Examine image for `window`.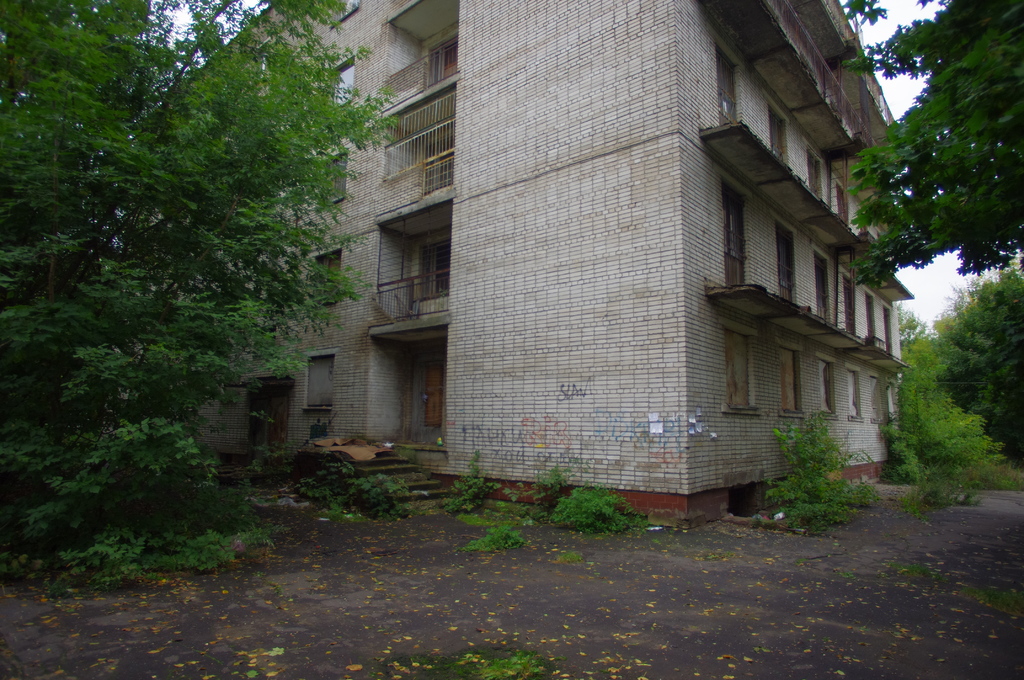
Examination result: (left=724, top=182, right=745, bottom=288).
